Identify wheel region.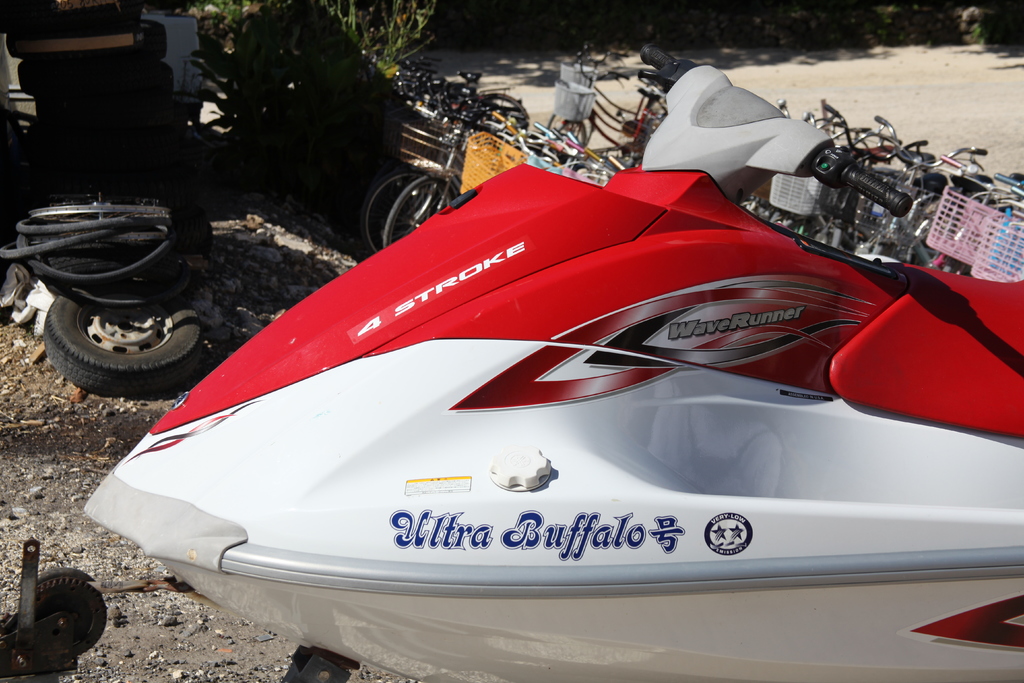
Region: left=40, top=267, right=204, bottom=393.
